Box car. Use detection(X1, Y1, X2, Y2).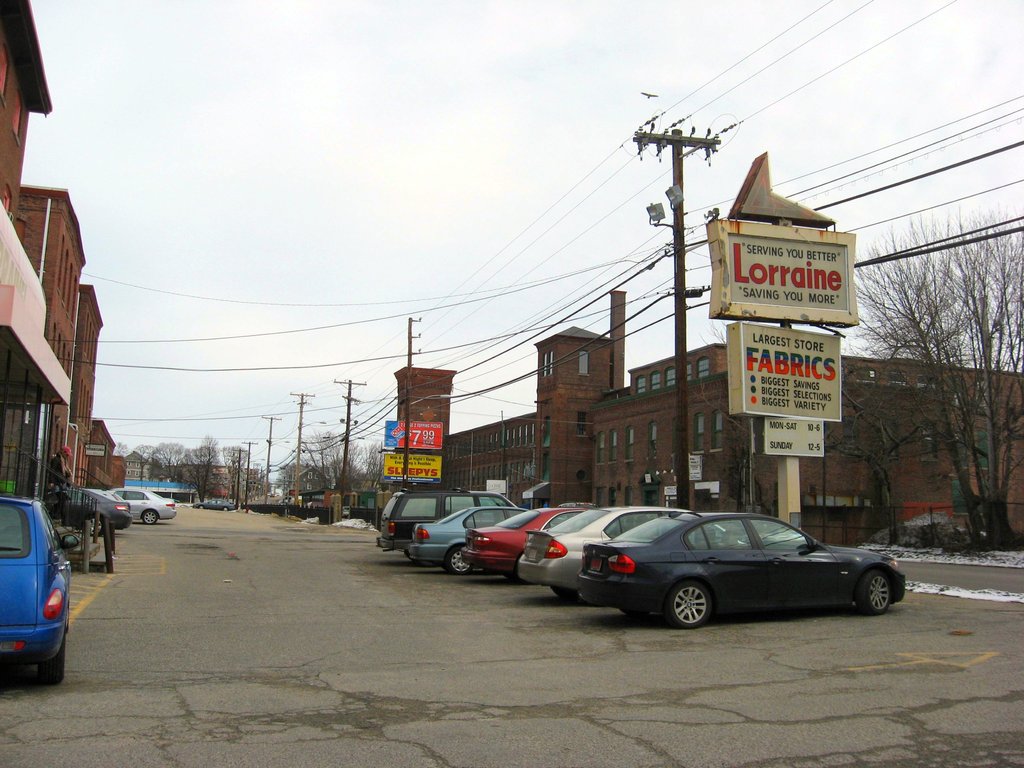
detection(0, 495, 67, 684).
